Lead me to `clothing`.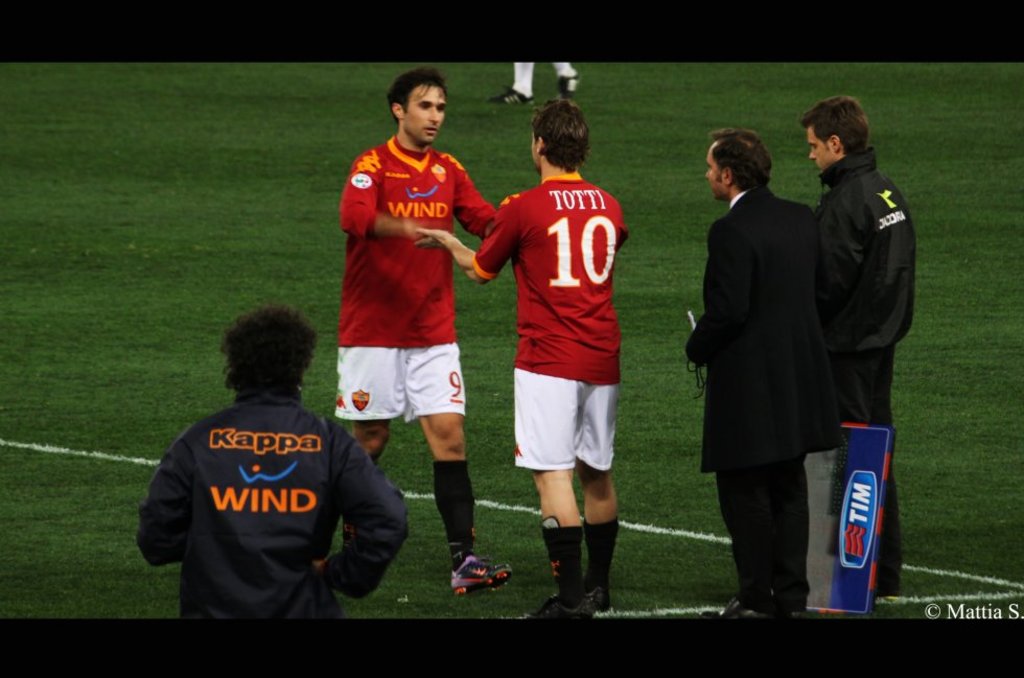
Lead to 812,146,918,593.
